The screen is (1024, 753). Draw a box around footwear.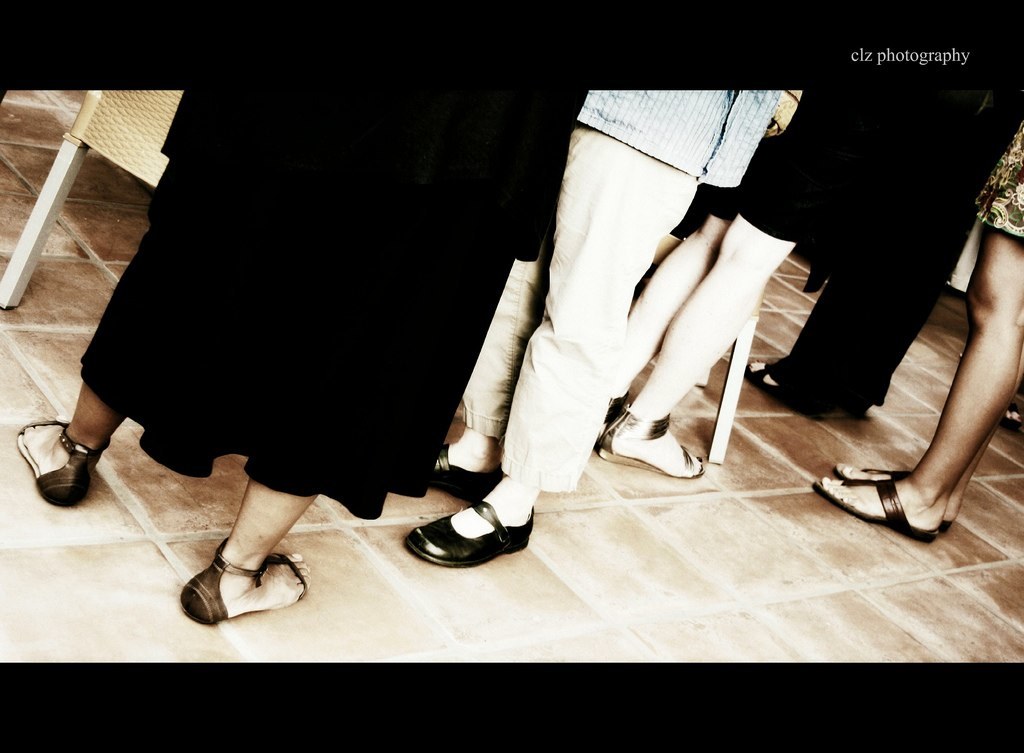
locate(407, 490, 528, 576).
